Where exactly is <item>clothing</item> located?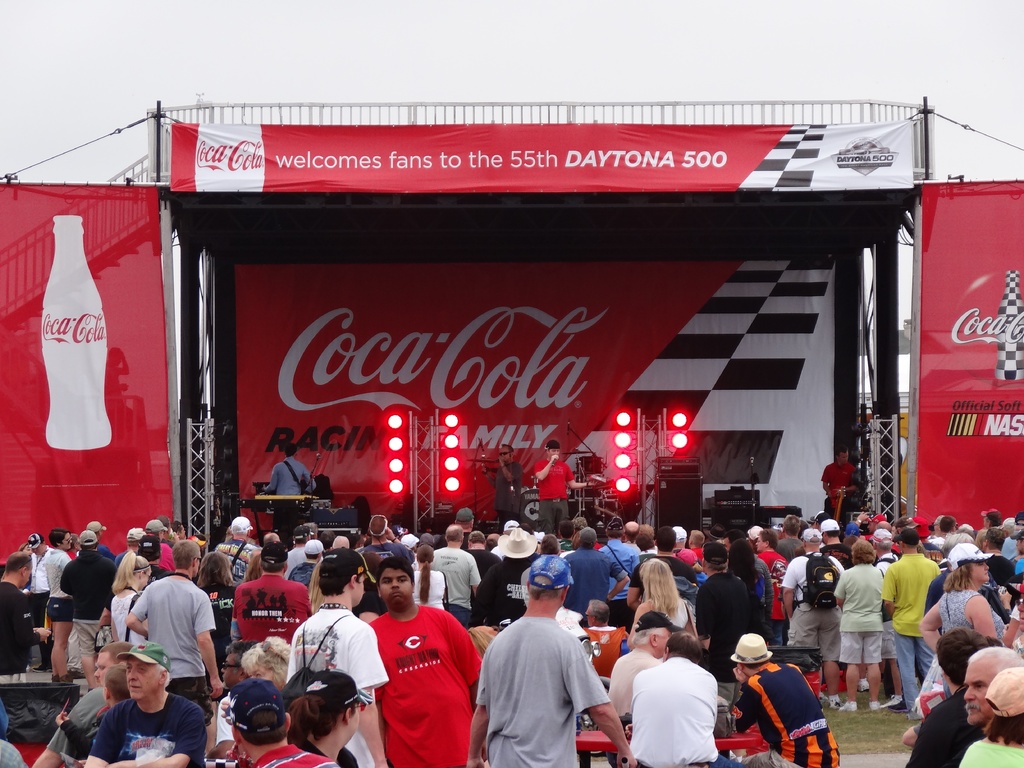
Its bounding box is l=35, t=547, r=64, b=596.
